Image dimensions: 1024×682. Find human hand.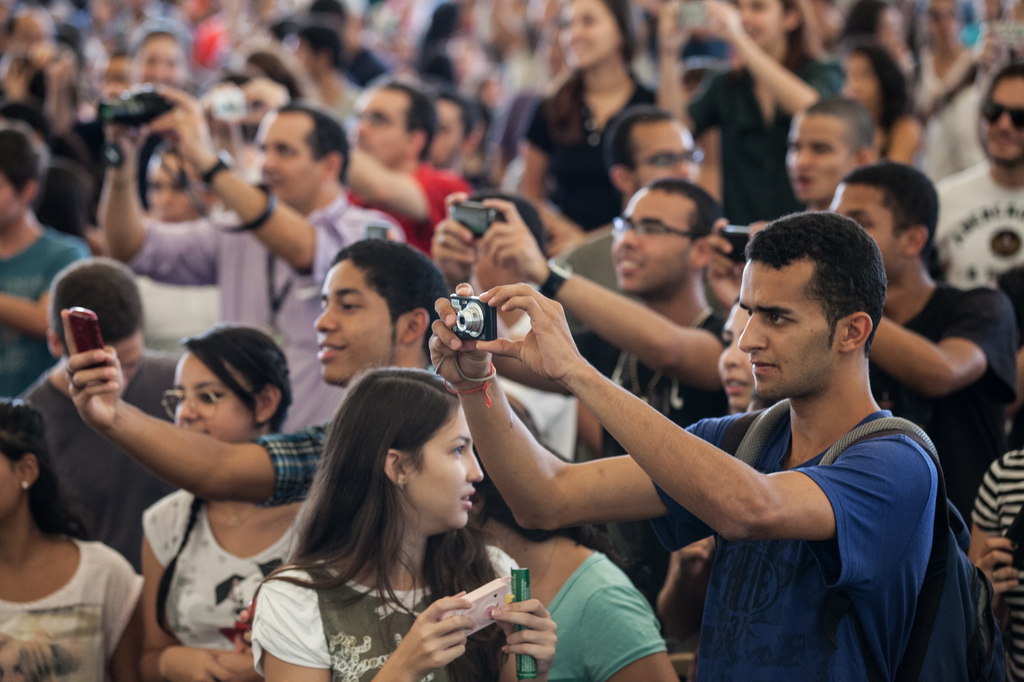
rect(655, 0, 695, 59).
